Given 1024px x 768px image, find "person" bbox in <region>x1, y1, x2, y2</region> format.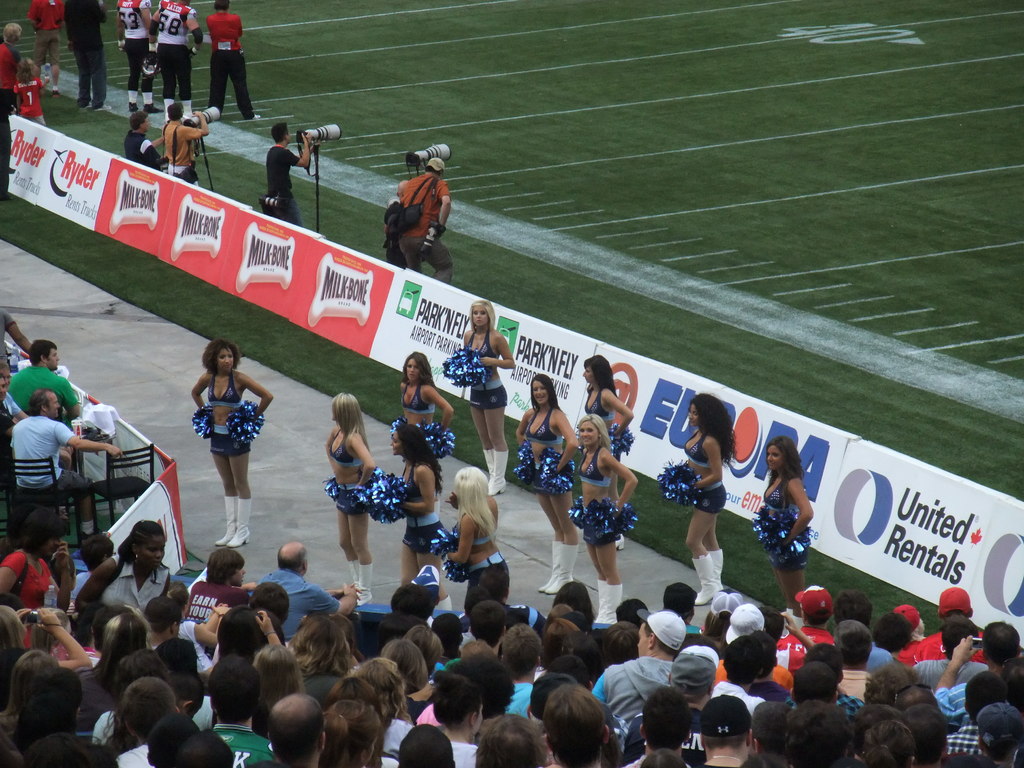
<region>459, 650, 512, 735</region>.
